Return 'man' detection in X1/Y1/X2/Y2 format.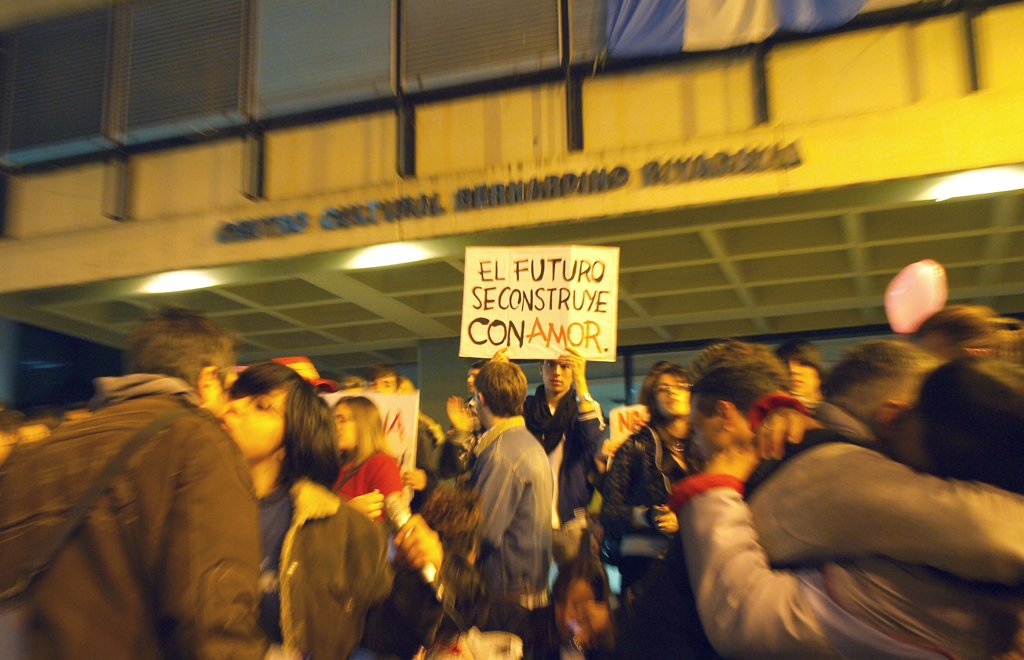
458/355/557/615.
